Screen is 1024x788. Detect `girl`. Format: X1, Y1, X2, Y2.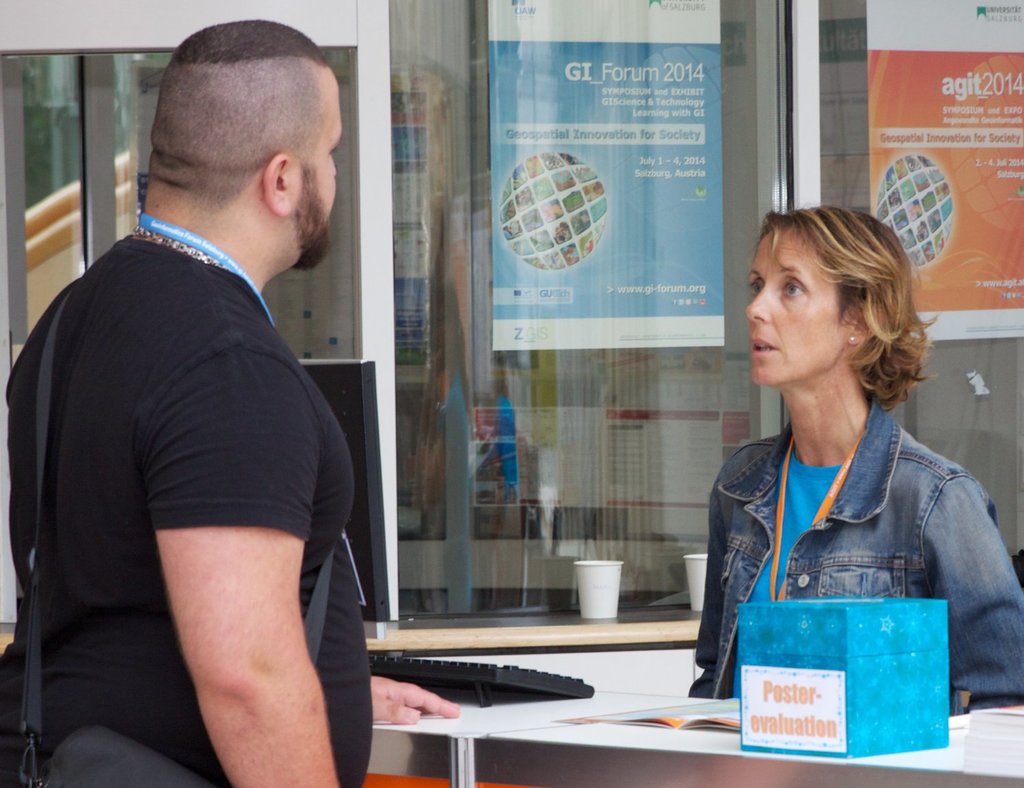
685, 208, 1023, 718.
